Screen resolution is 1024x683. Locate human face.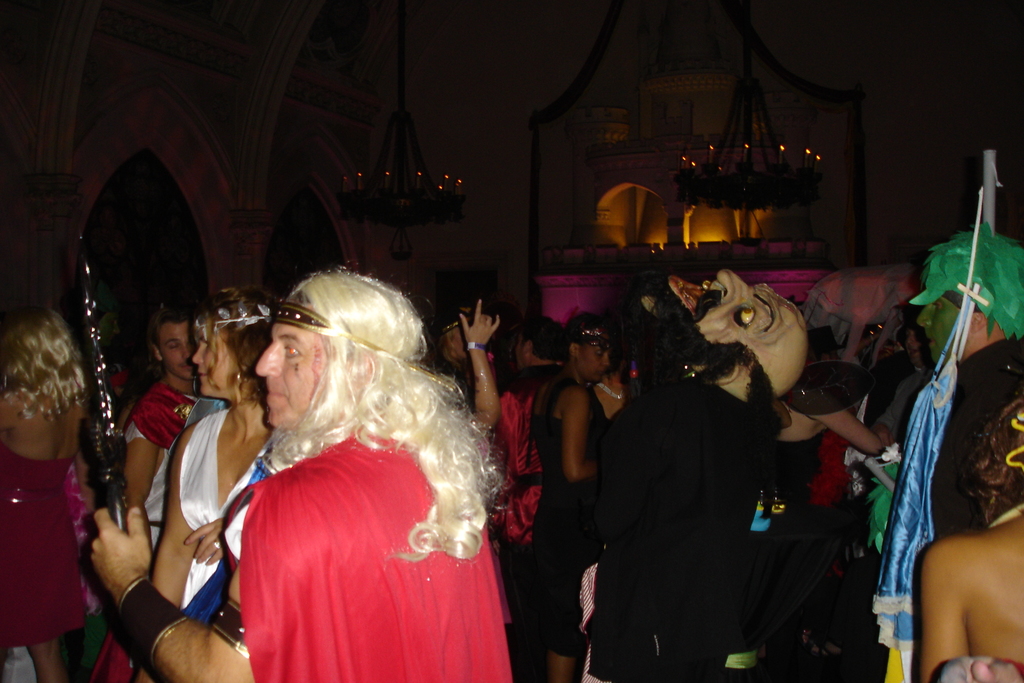
l=257, t=323, r=328, b=427.
